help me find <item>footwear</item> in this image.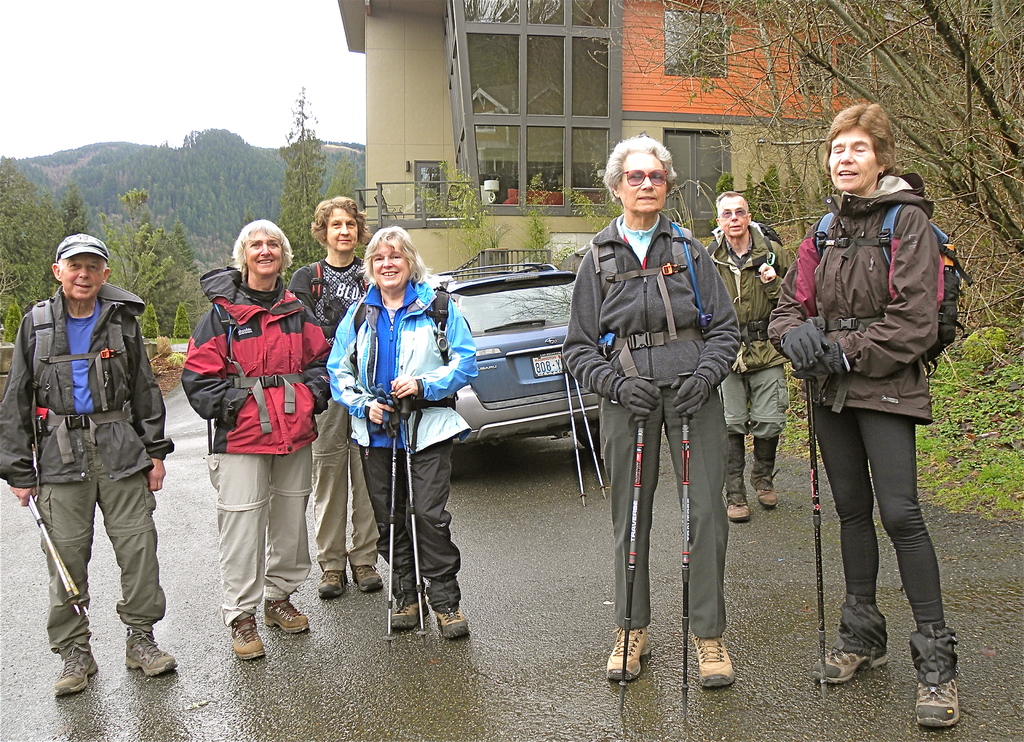
Found it: (x1=389, y1=594, x2=423, y2=627).
